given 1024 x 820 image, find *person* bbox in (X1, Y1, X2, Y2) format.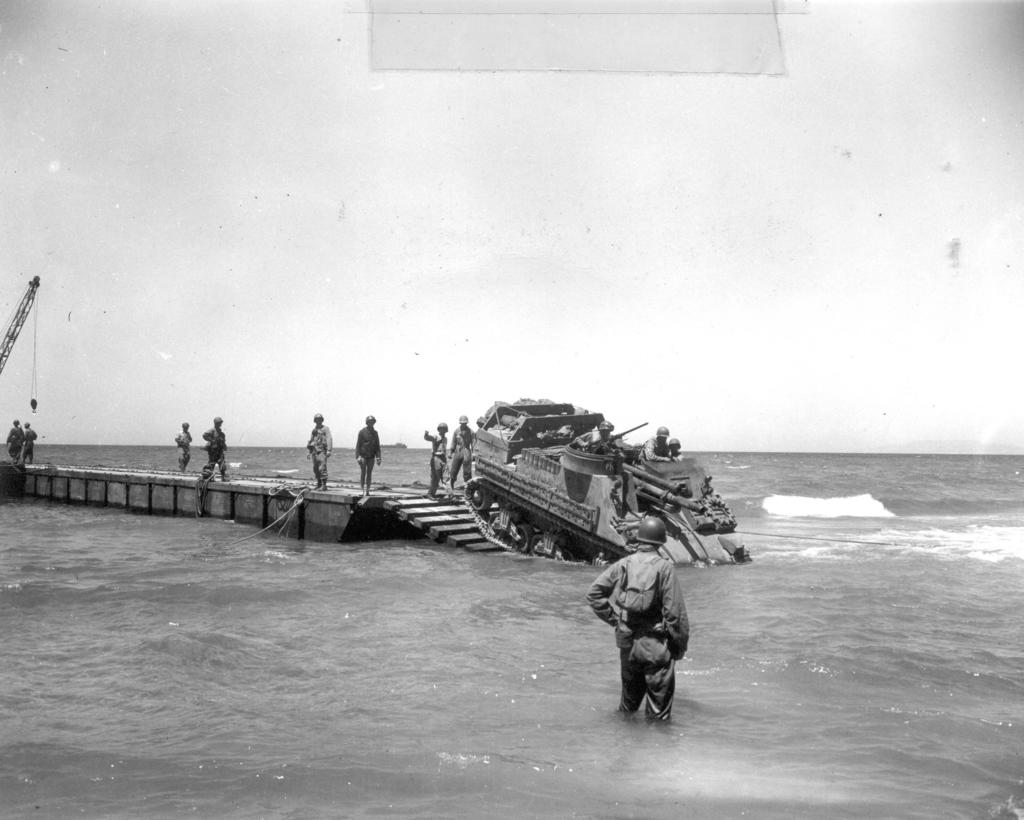
(175, 423, 191, 474).
